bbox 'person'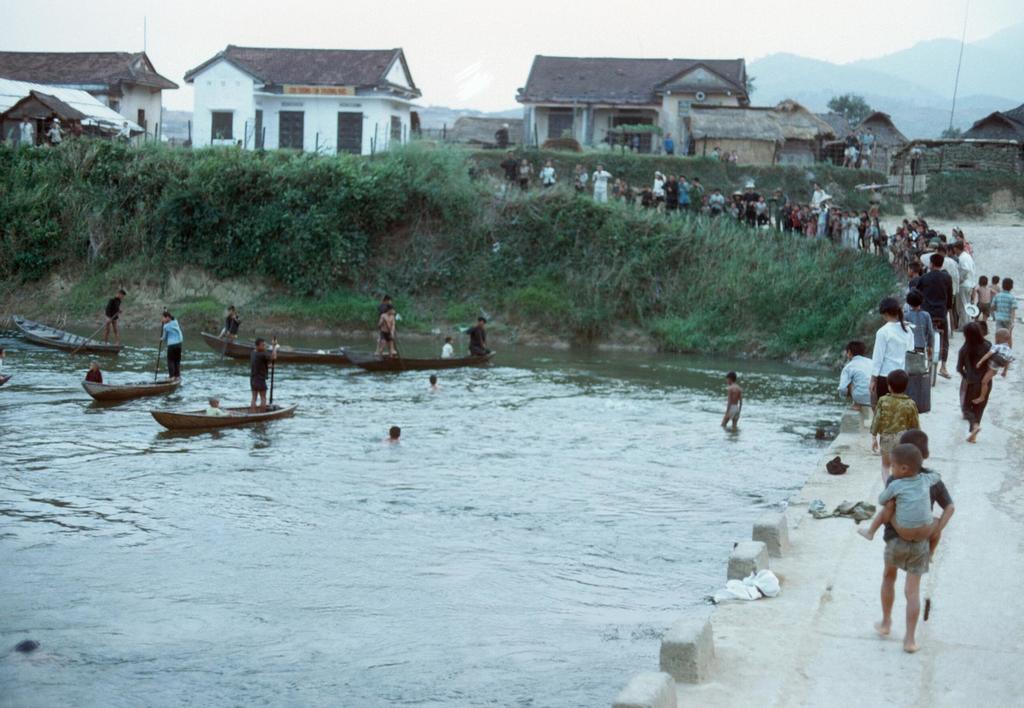
{"x1": 868, "y1": 294, "x2": 919, "y2": 369}
